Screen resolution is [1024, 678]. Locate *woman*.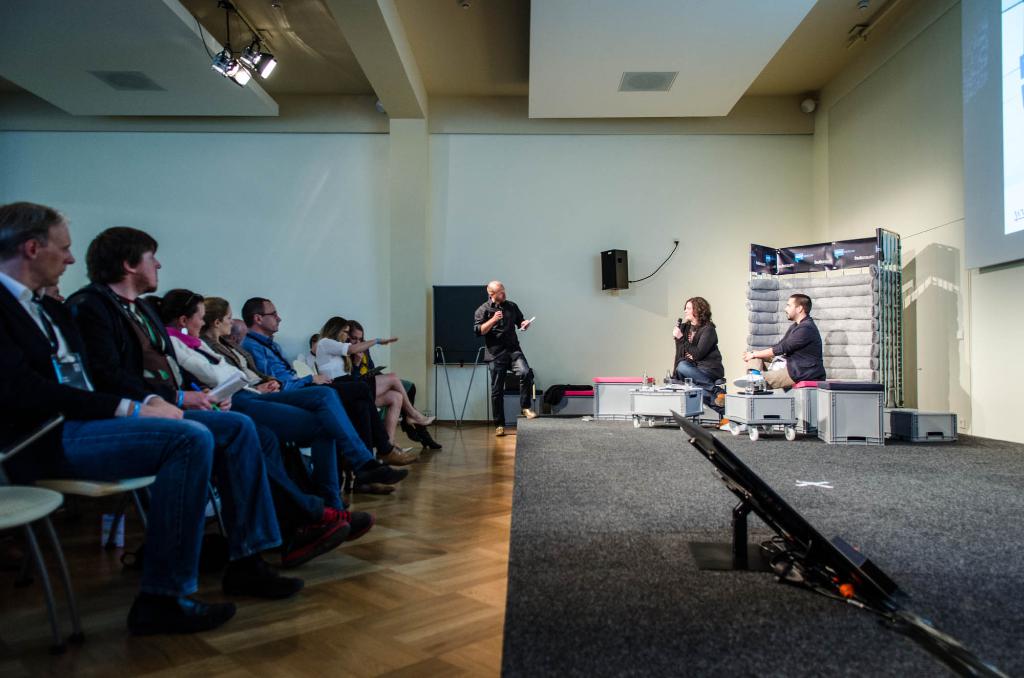
l=673, t=294, r=725, b=413.
